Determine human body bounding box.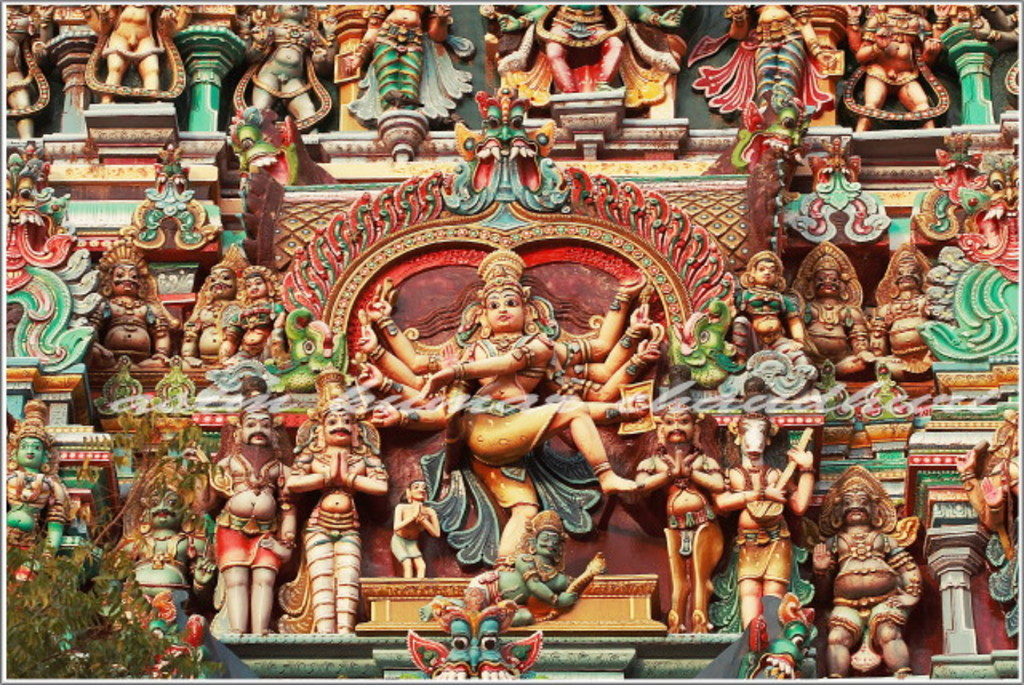
Determined: (x1=950, y1=434, x2=1022, y2=533).
